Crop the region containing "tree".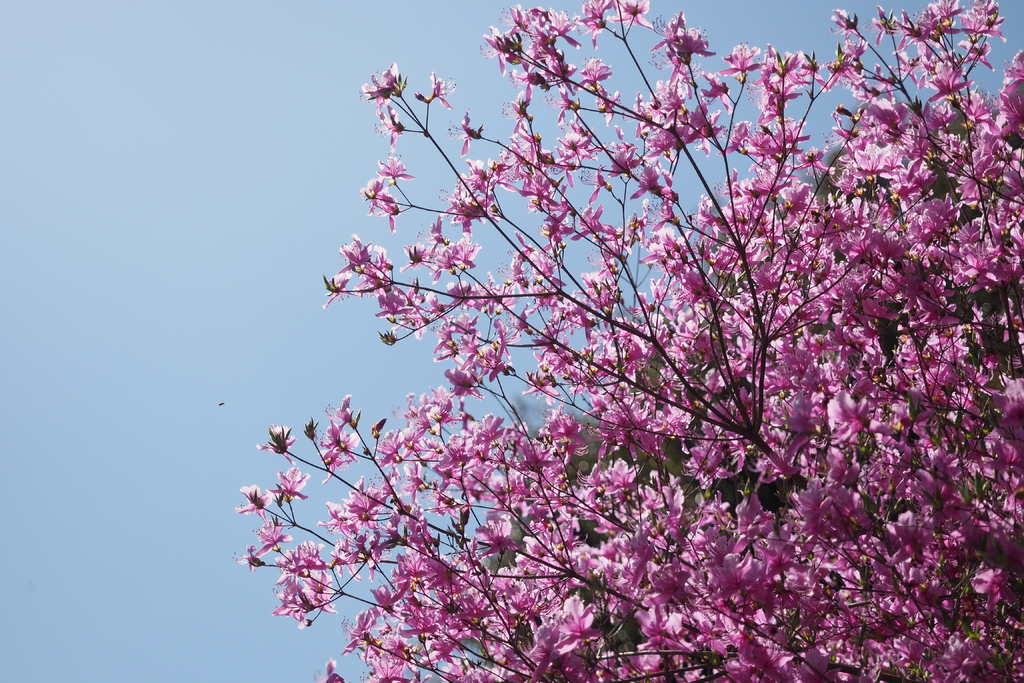
Crop region: 235,0,994,682.
